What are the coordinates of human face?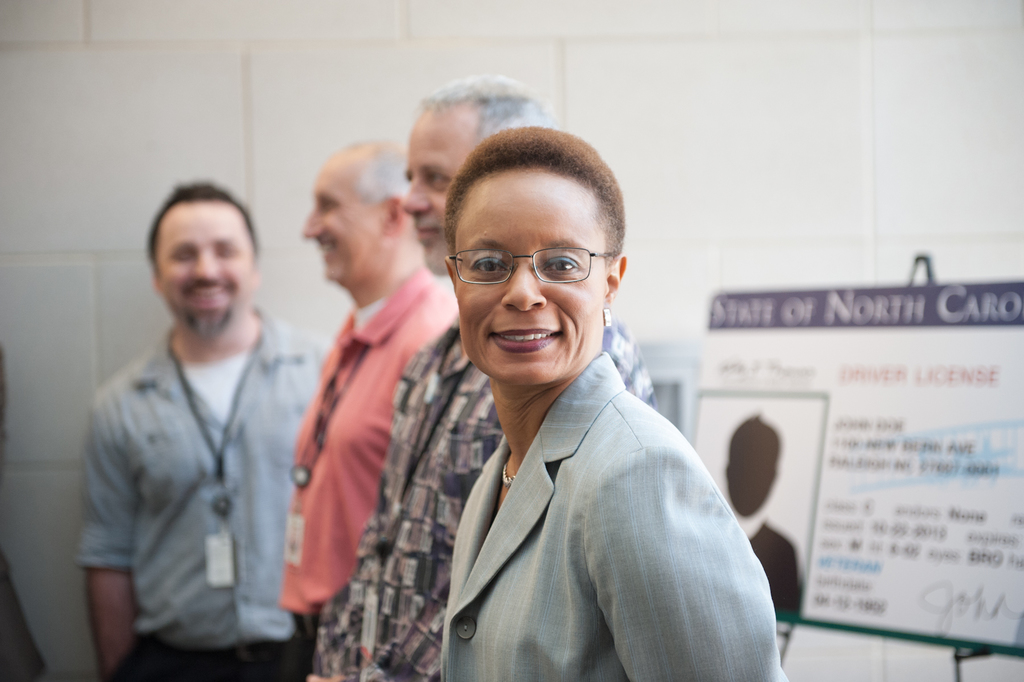
[x1=399, y1=120, x2=473, y2=276].
